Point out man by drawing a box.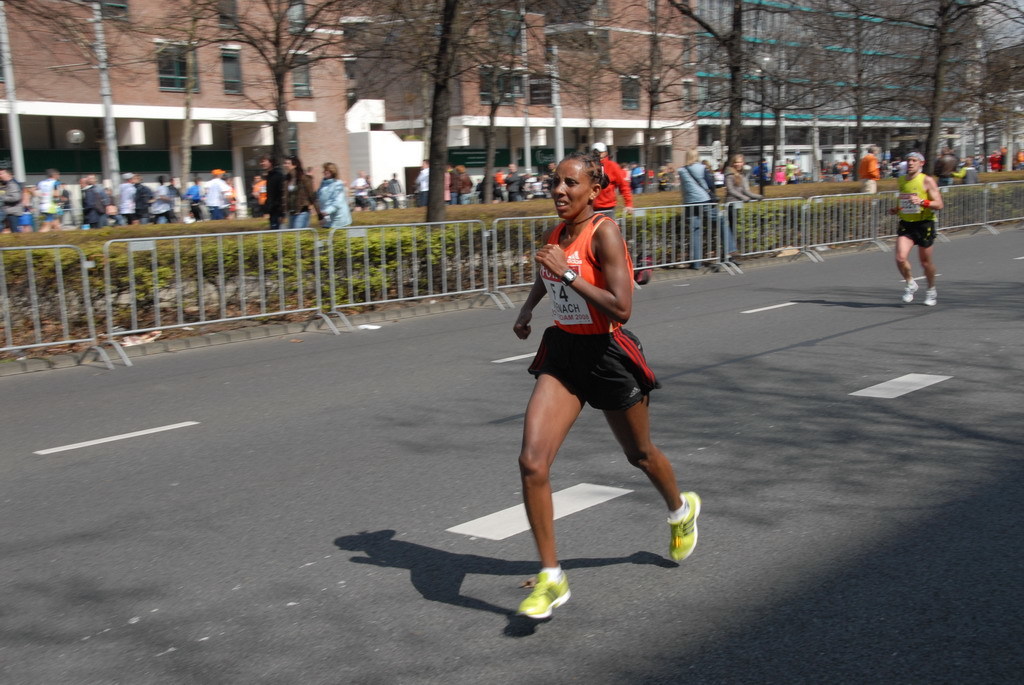
BBox(503, 163, 521, 205).
